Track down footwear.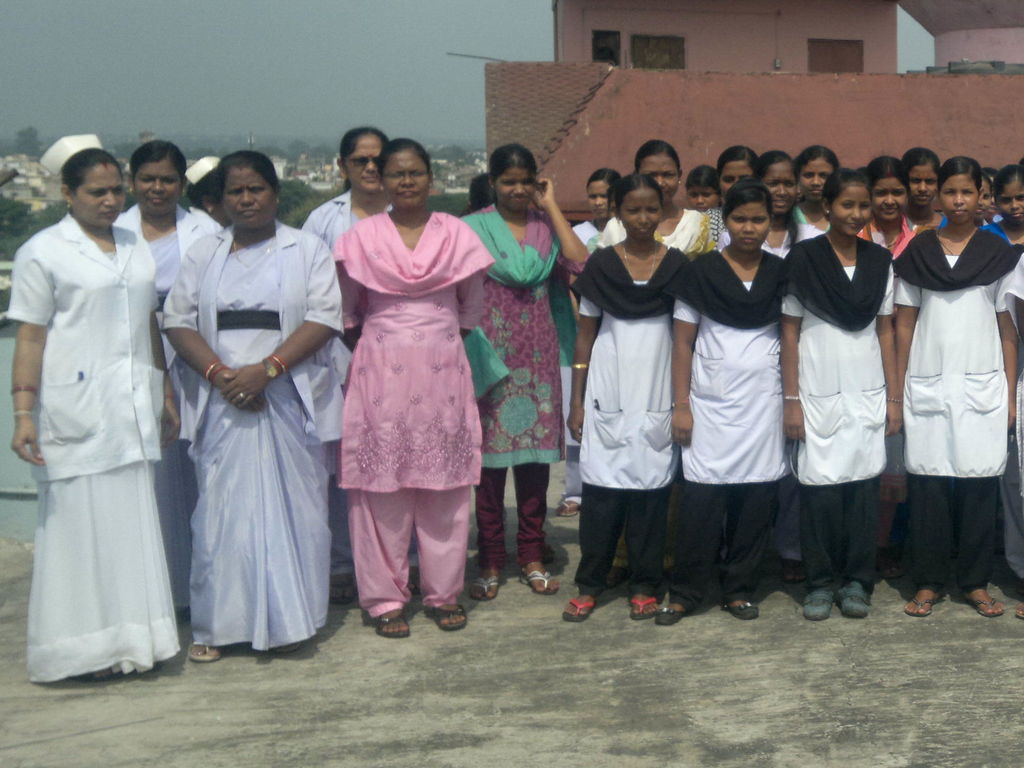
Tracked to 799:589:838:623.
